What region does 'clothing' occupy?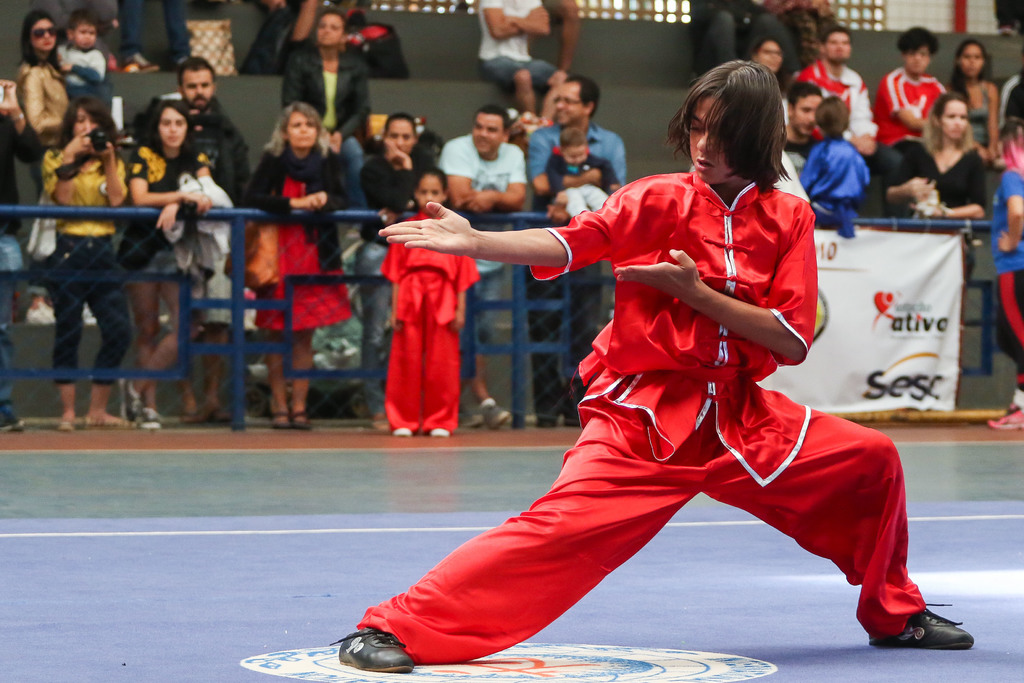
467/0/567/106.
